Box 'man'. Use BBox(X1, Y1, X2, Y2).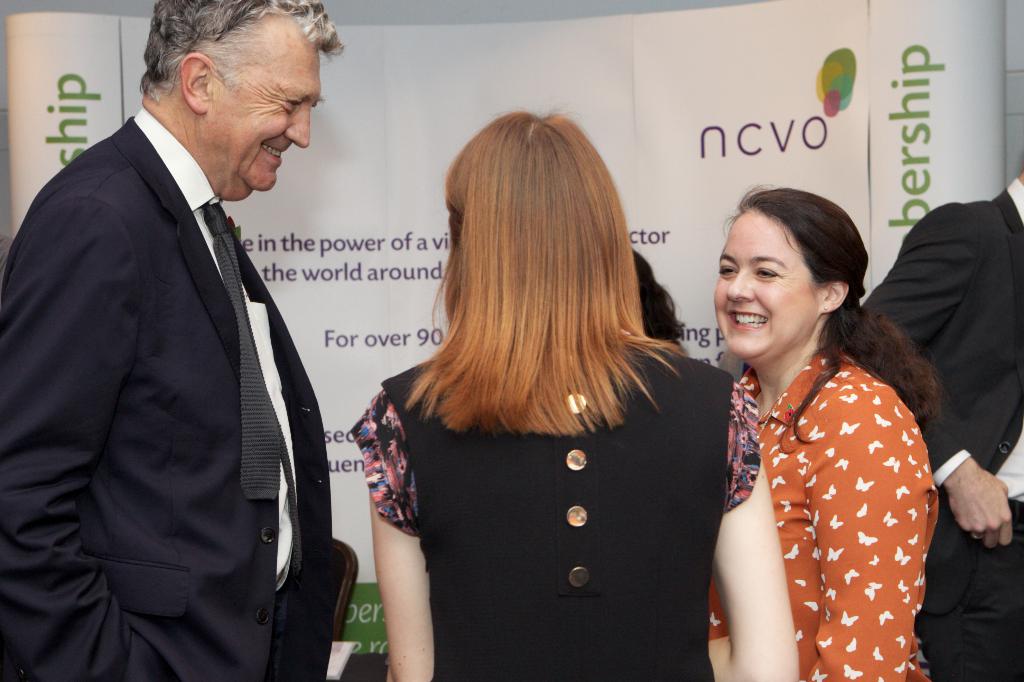
BBox(10, 0, 364, 681).
